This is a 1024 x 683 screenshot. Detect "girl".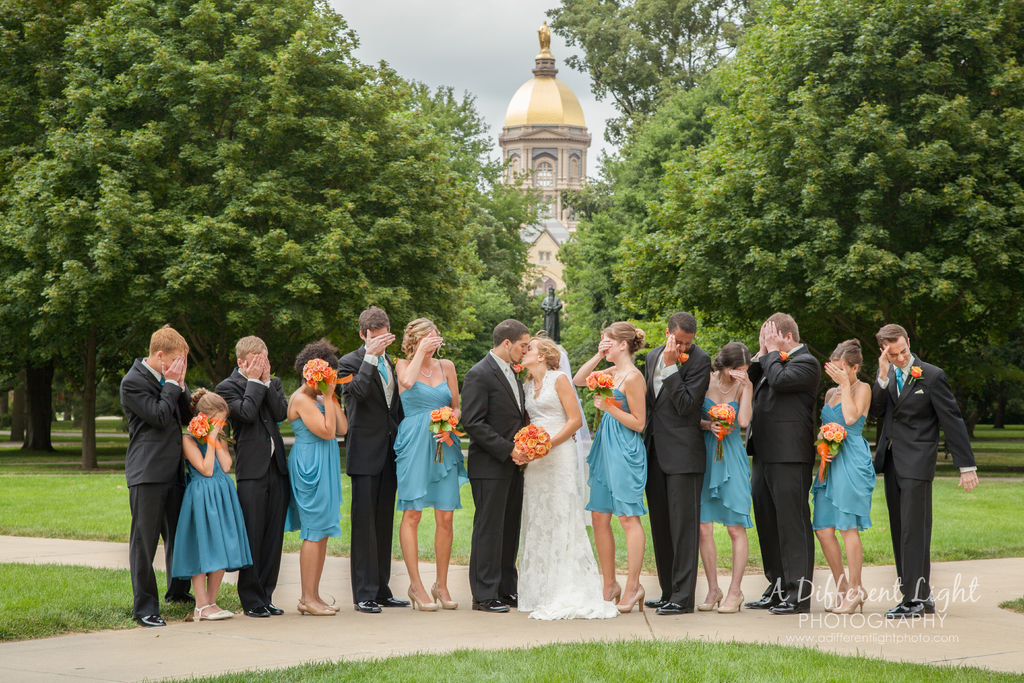
813/338/876/612.
